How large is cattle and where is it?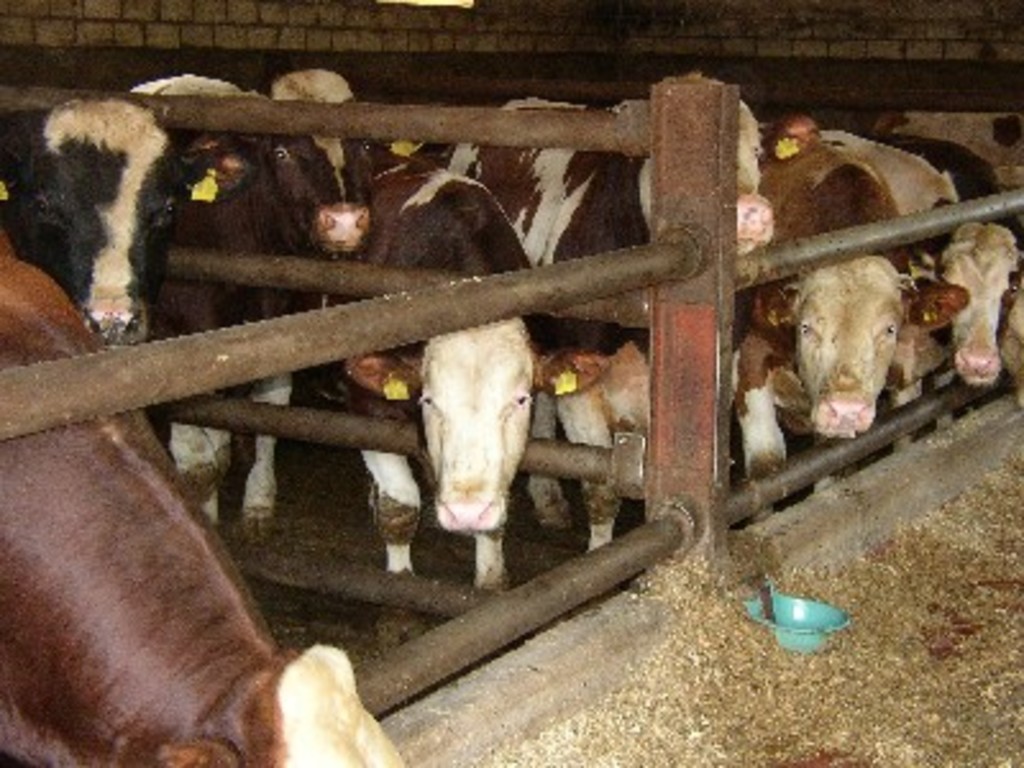
Bounding box: box(0, 95, 179, 340).
